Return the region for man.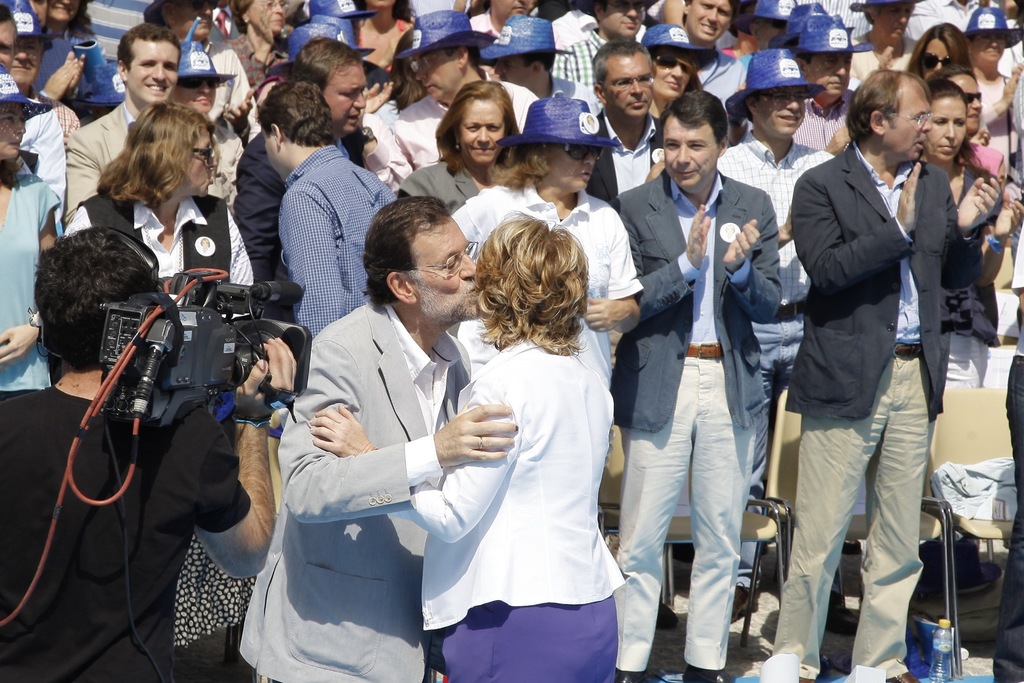
(4, 1, 81, 142).
